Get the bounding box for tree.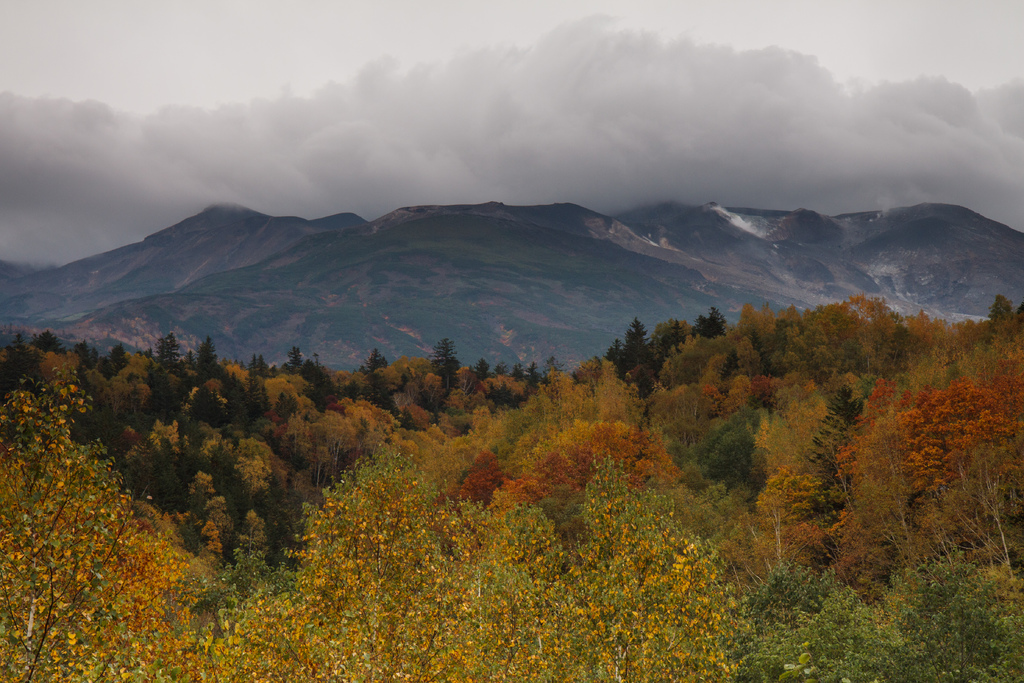
BBox(497, 450, 675, 682).
